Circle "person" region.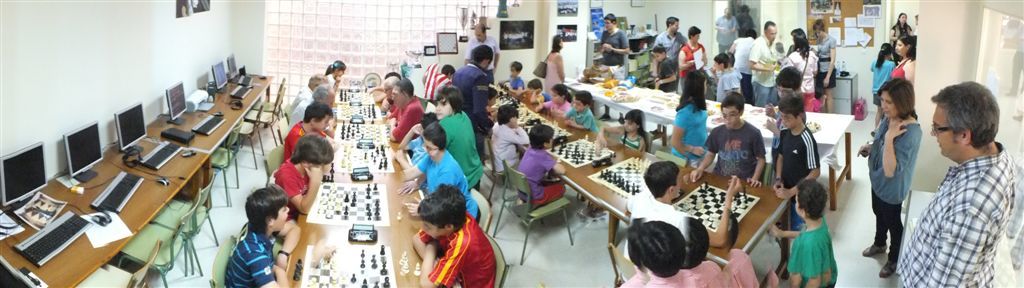
Region: (482,102,530,174).
